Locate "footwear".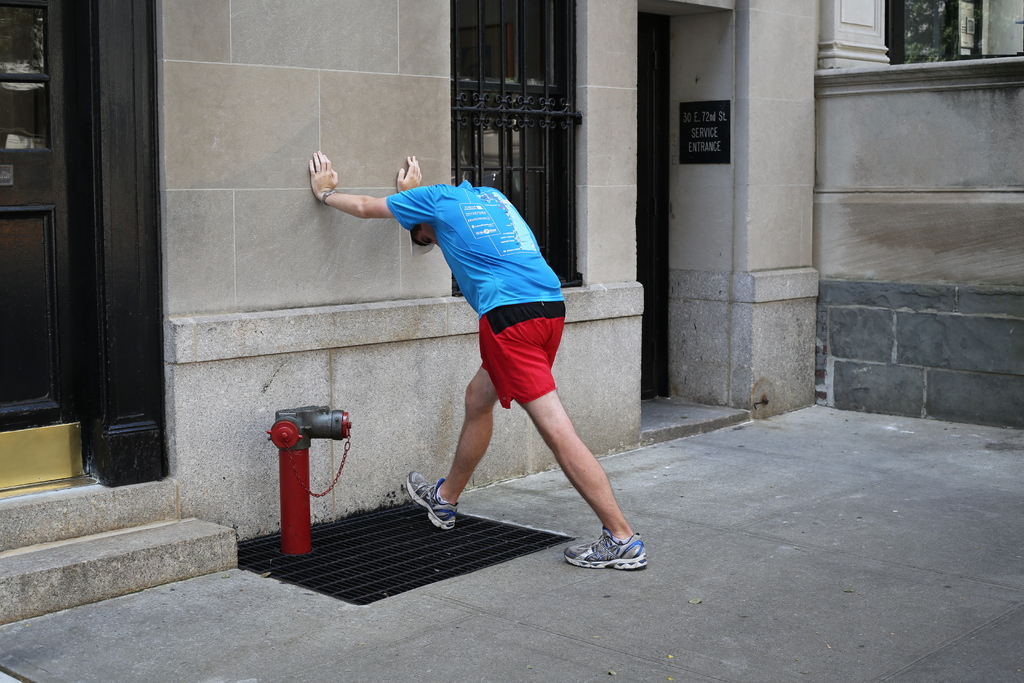
Bounding box: bbox=(405, 470, 459, 532).
